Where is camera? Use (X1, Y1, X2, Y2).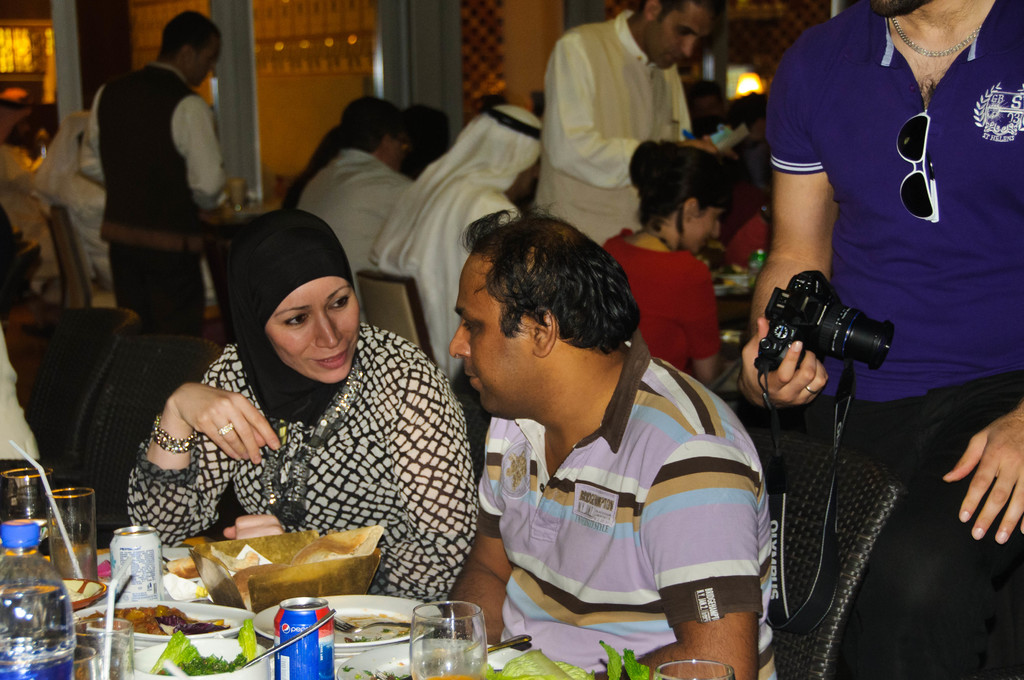
(753, 257, 899, 405).
